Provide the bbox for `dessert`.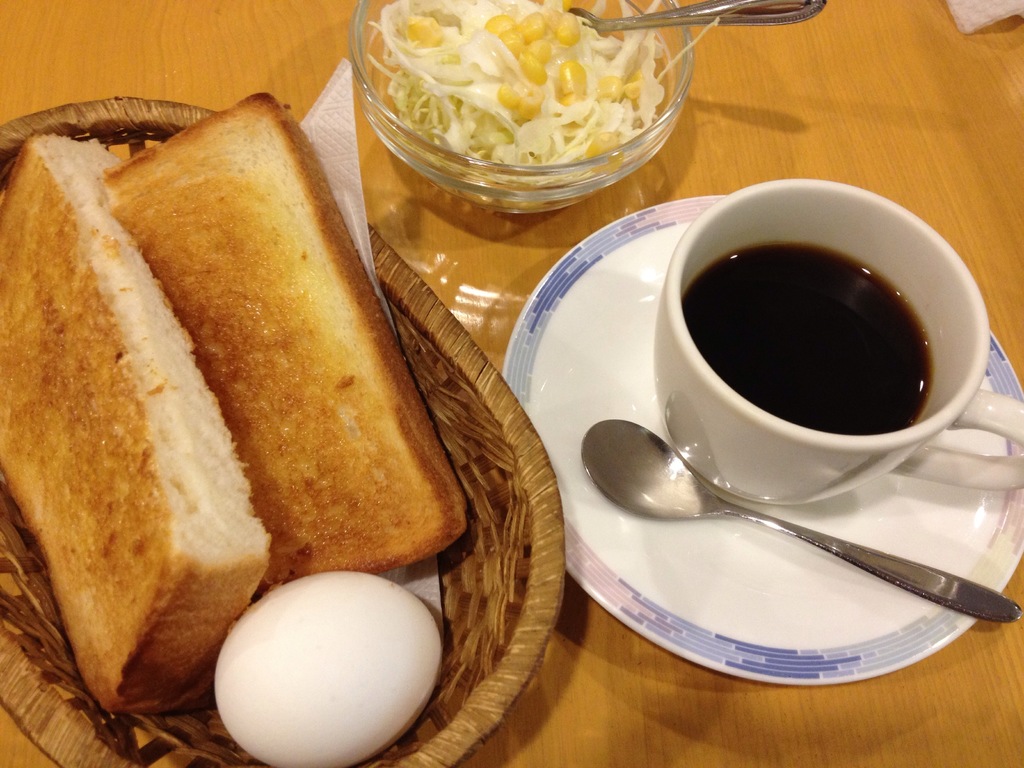
l=361, t=4, r=678, b=195.
